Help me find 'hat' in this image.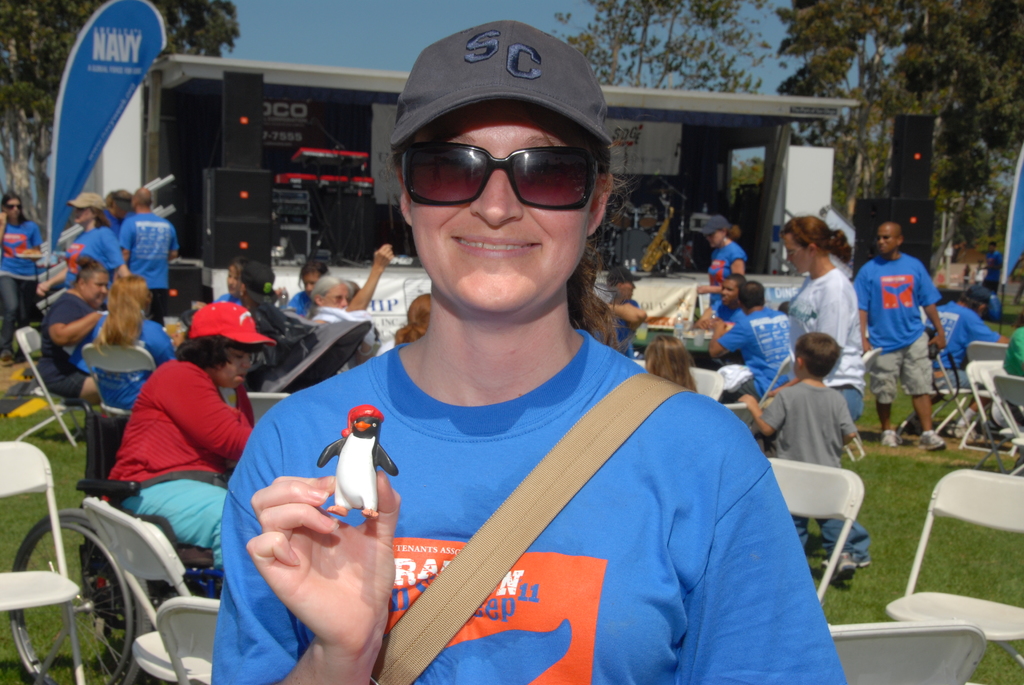
Found it: <bbox>699, 212, 732, 237</bbox>.
